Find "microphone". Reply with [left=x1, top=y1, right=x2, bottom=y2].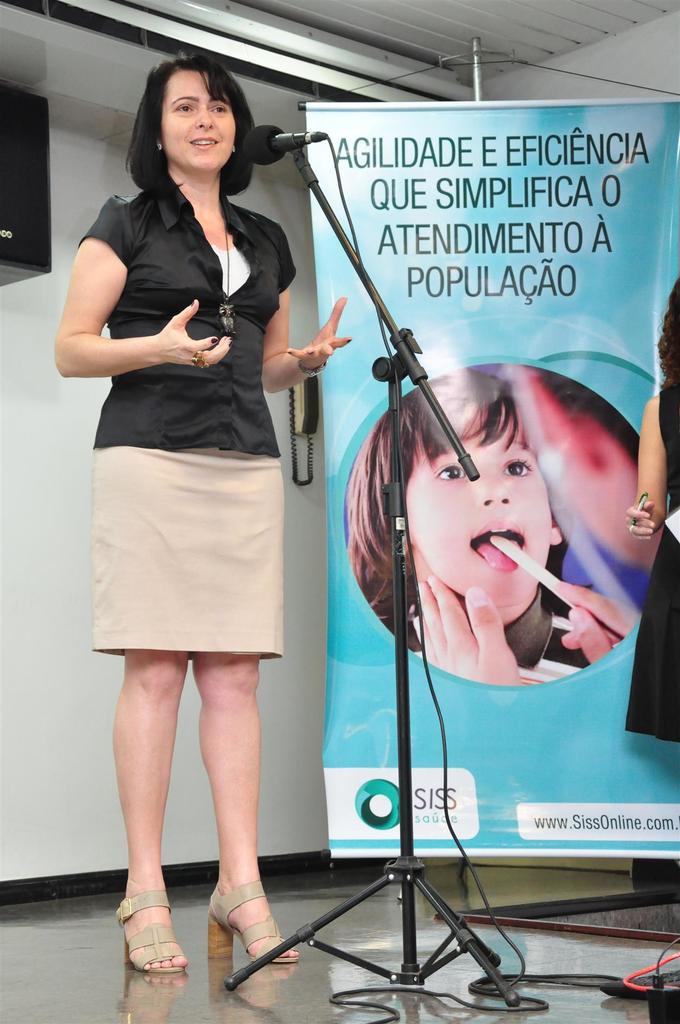
[left=239, top=121, right=305, bottom=172].
